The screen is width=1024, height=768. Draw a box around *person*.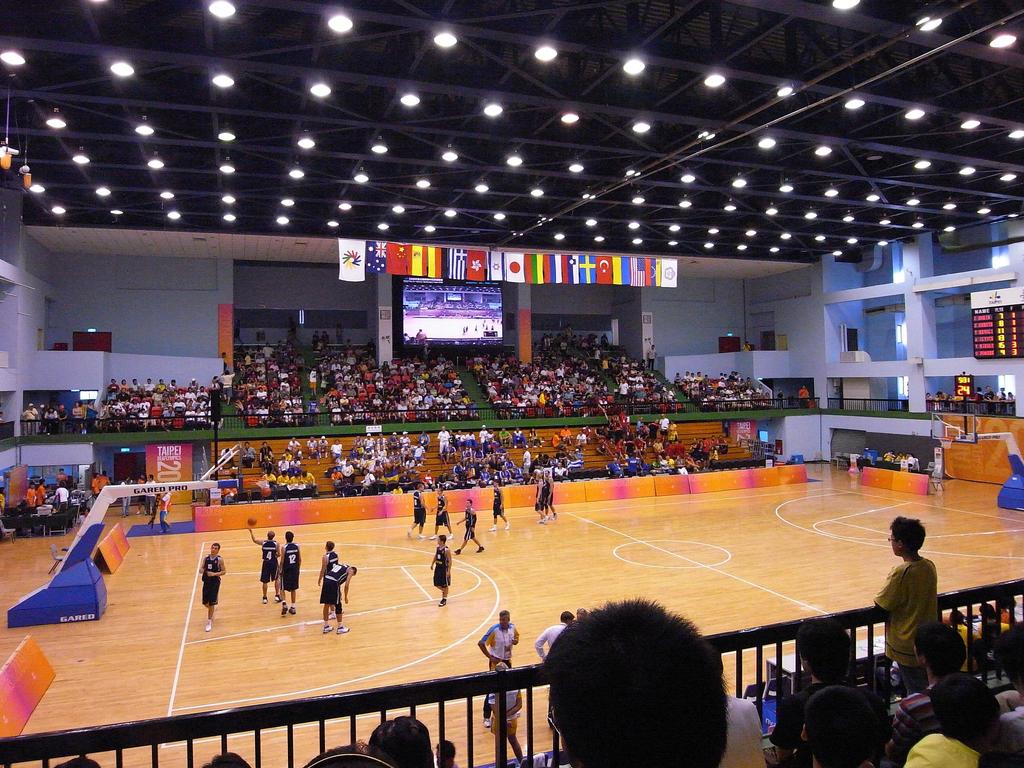
<bbox>71, 399, 84, 426</bbox>.
